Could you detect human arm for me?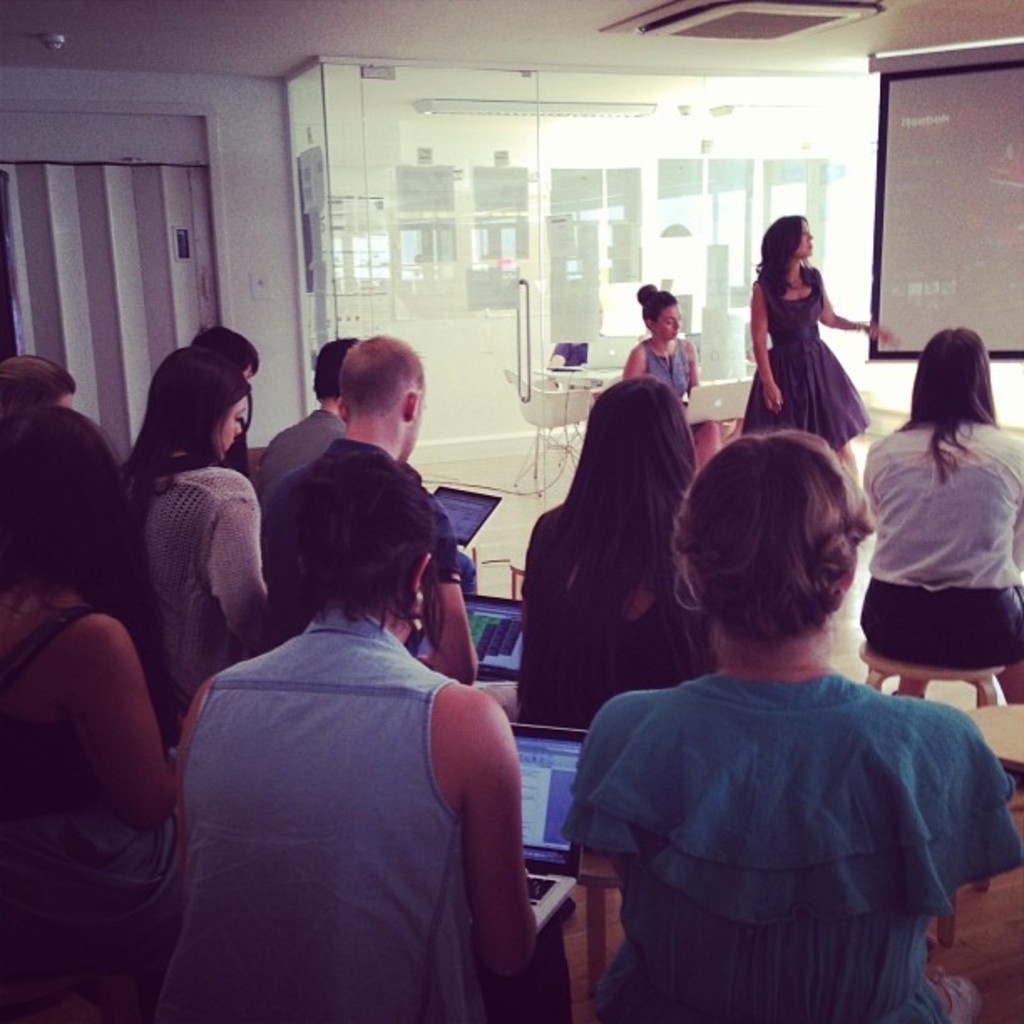
Detection result: x1=199 y1=470 x2=273 y2=644.
